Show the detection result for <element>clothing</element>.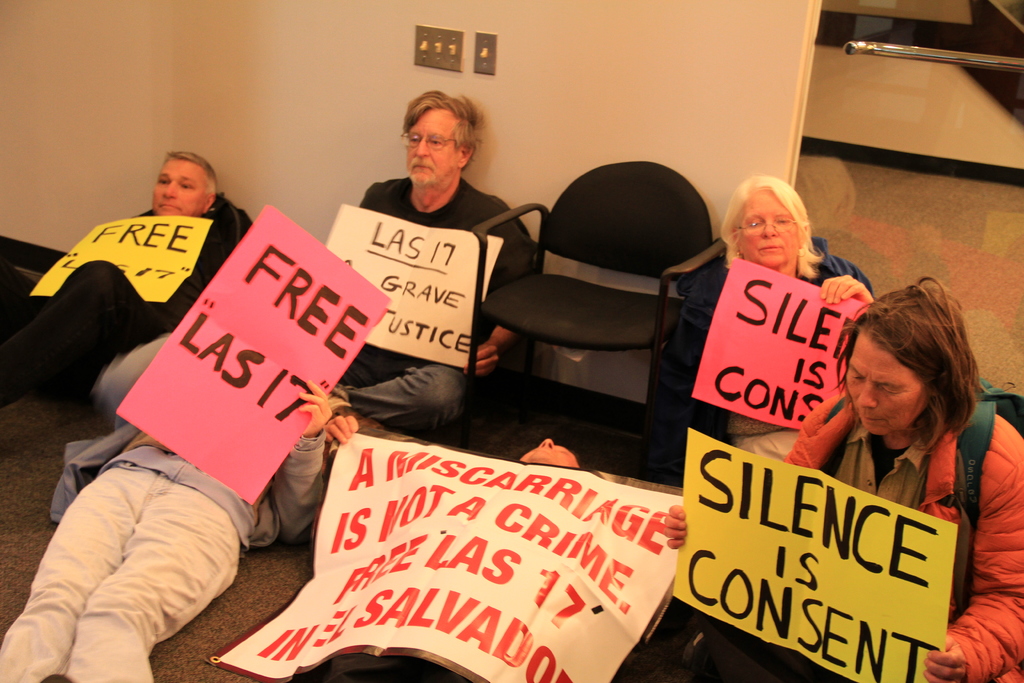
[x1=585, y1=229, x2=875, y2=462].
